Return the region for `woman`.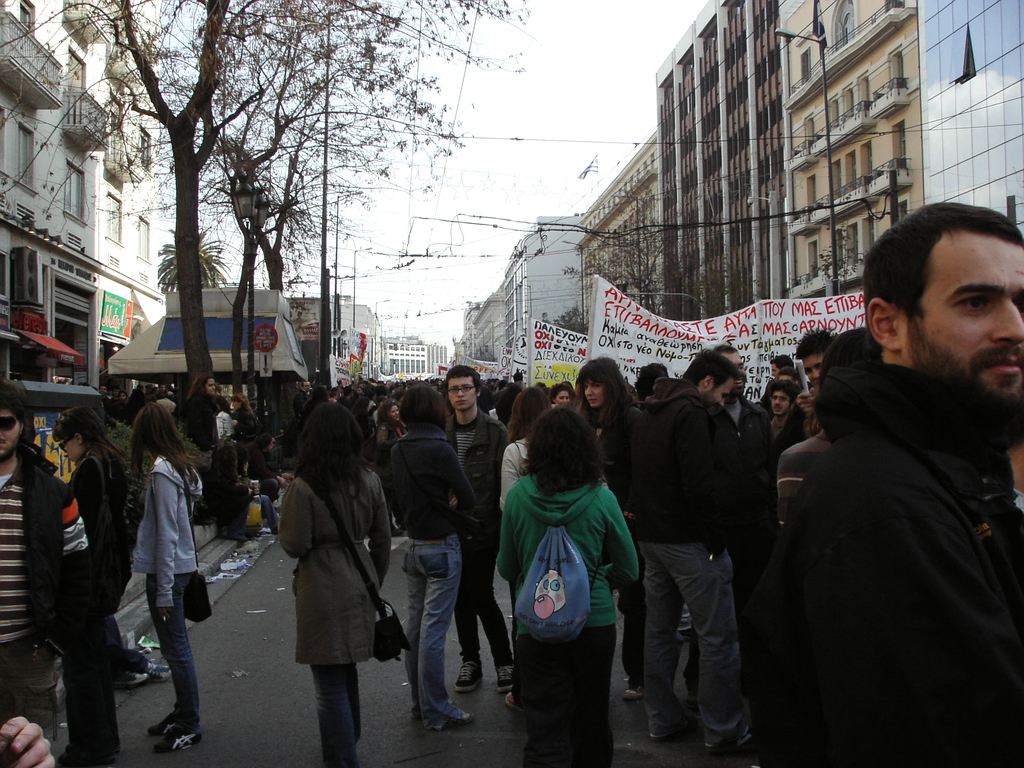
(left=230, top=395, right=255, bottom=476).
